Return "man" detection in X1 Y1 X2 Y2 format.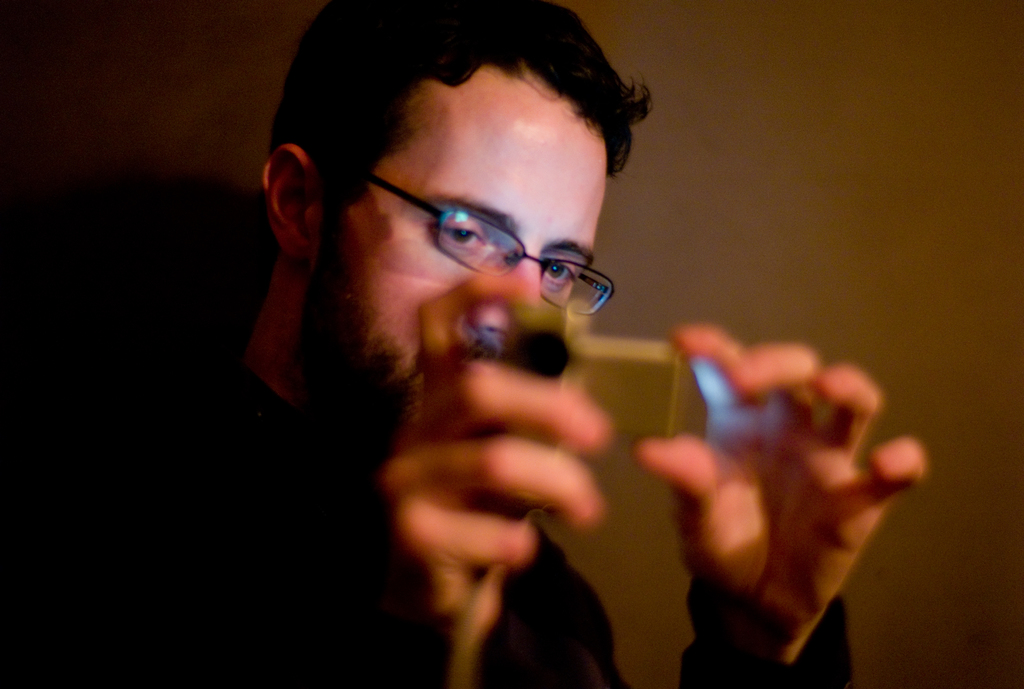
184 85 858 677.
